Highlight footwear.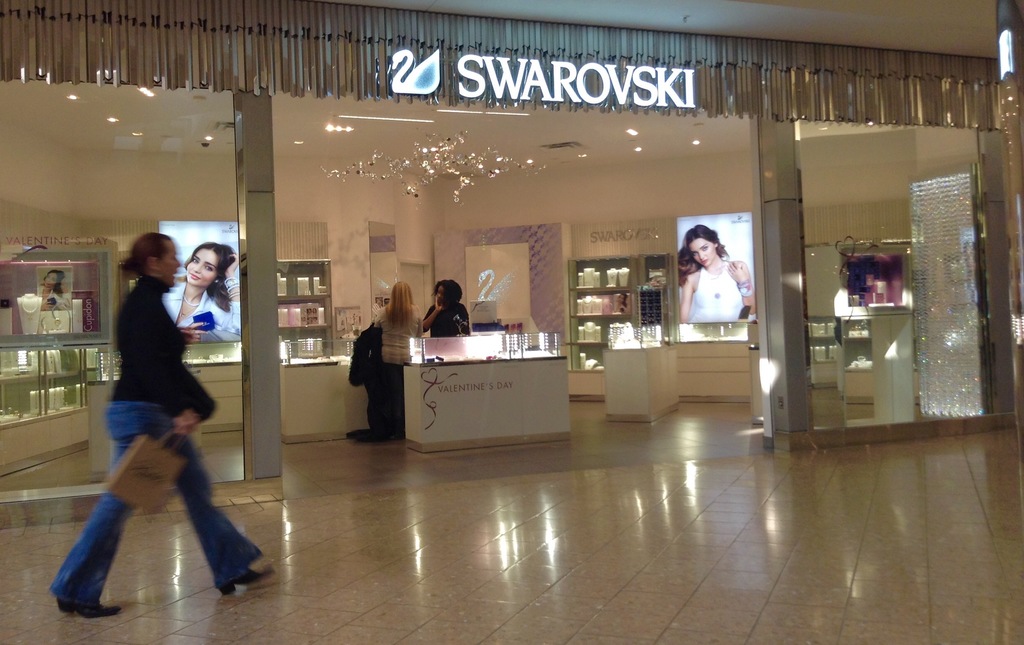
Highlighted region: 63:603:115:609.
